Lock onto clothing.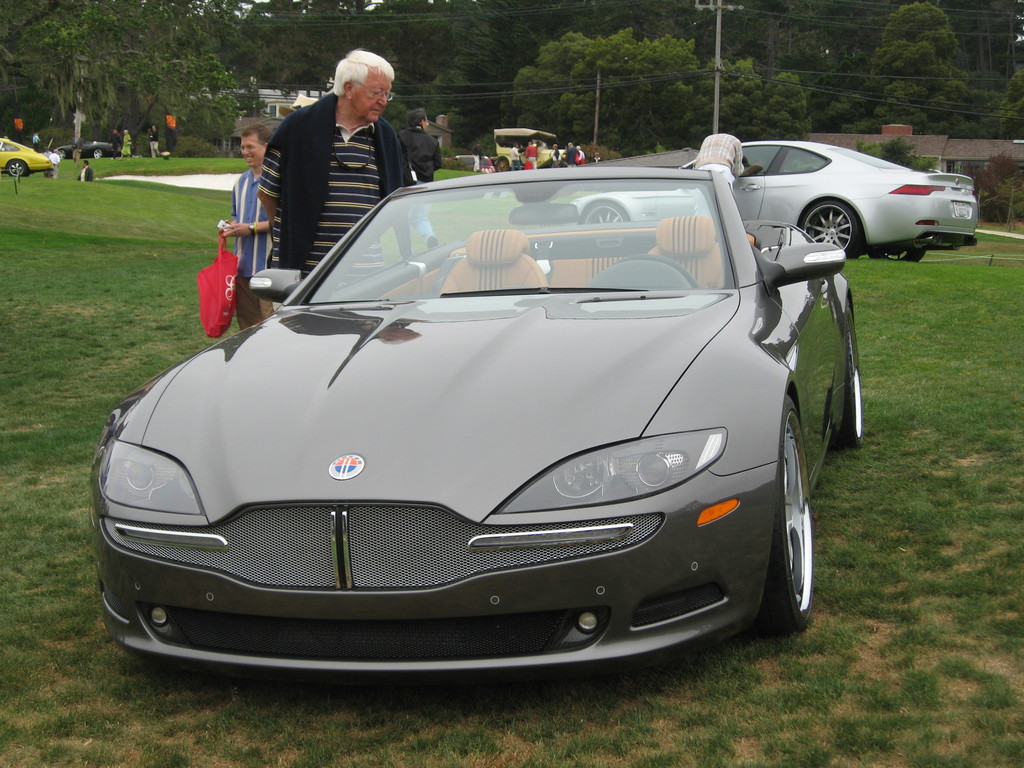
Locked: rect(122, 135, 130, 154).
